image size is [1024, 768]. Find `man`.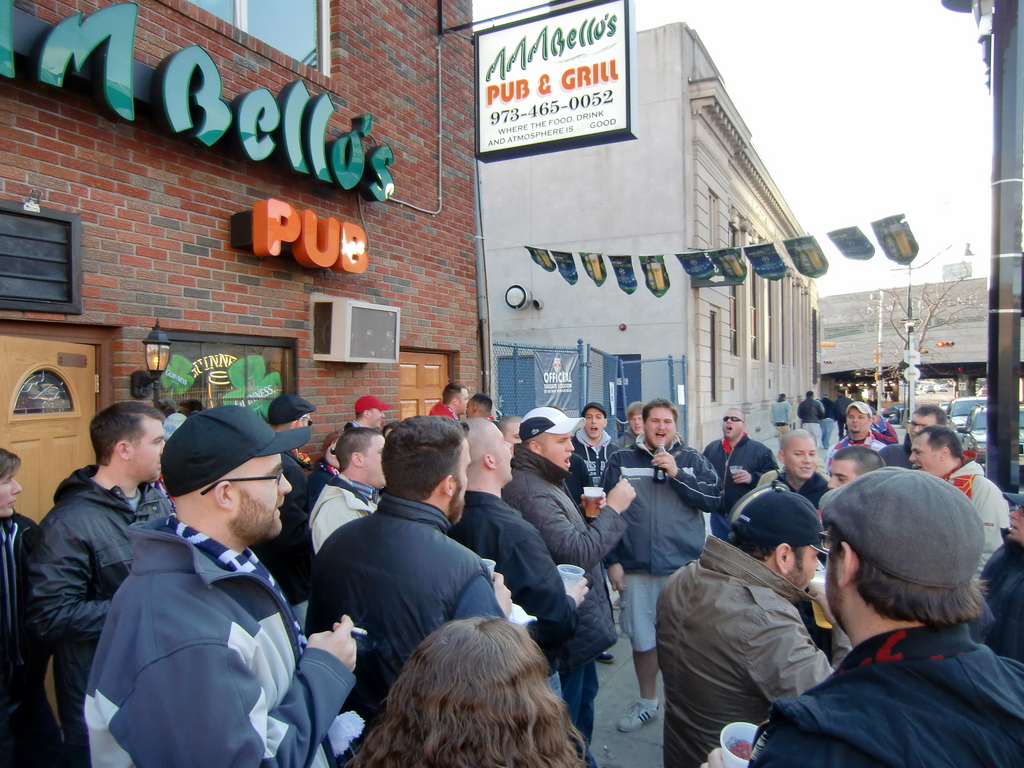
detection(28, 400, 175, 767).
